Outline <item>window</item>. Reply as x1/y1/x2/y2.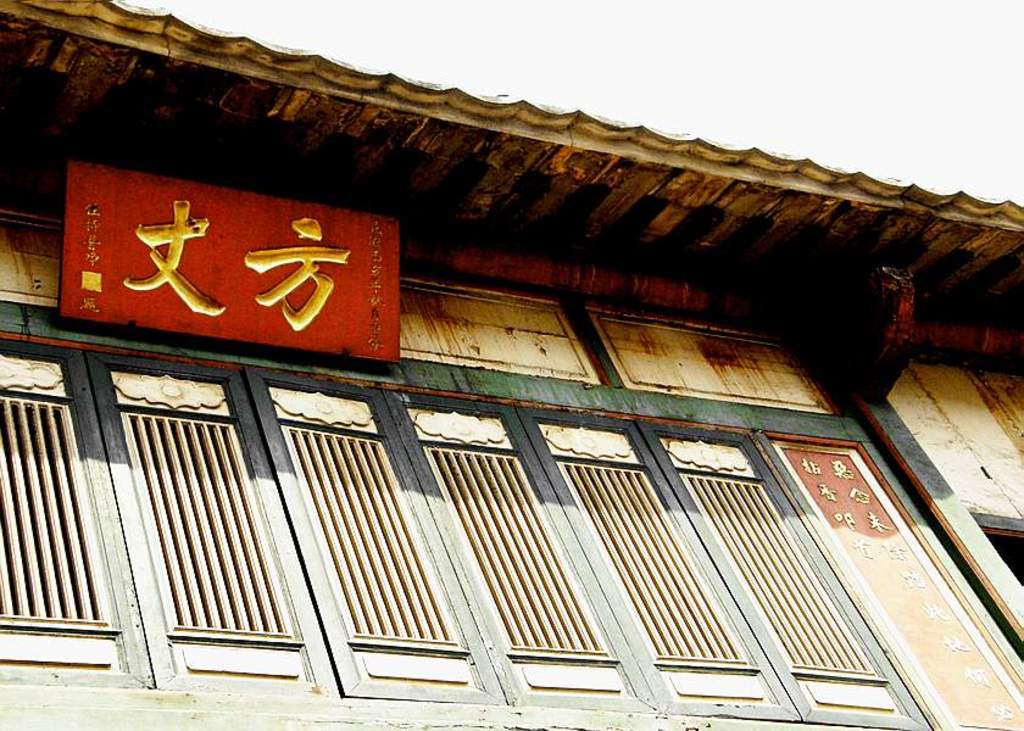
0/345/119/644.
